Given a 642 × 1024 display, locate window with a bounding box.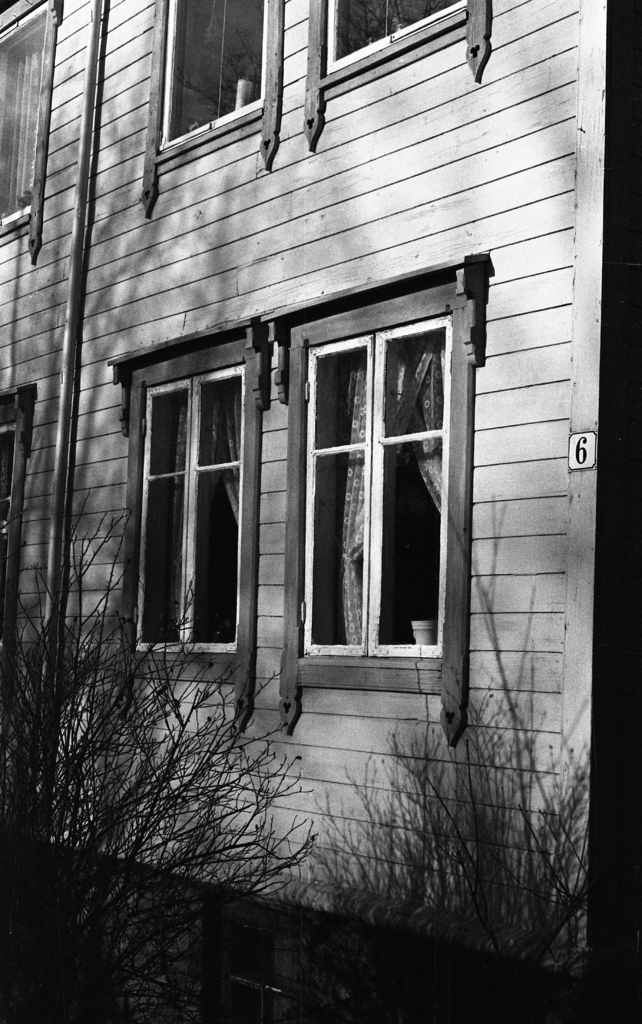
Located: 0/385/29/617.
